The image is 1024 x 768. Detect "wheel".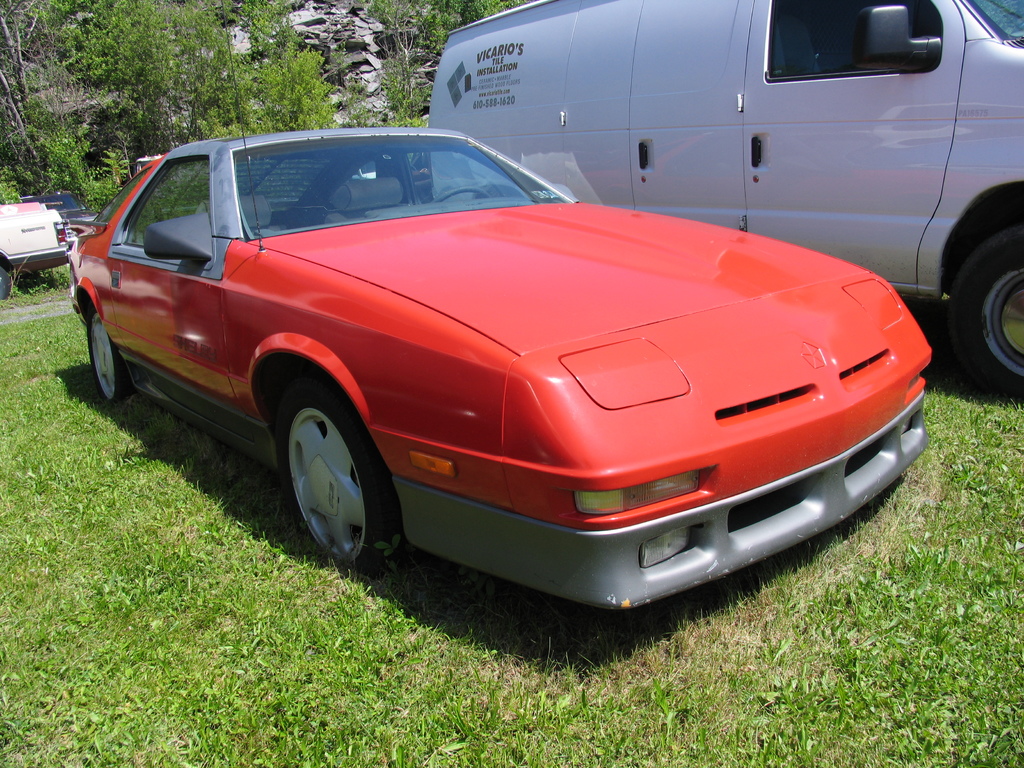
Detection: x1=269 y1=394 x2=384 y2=575.
